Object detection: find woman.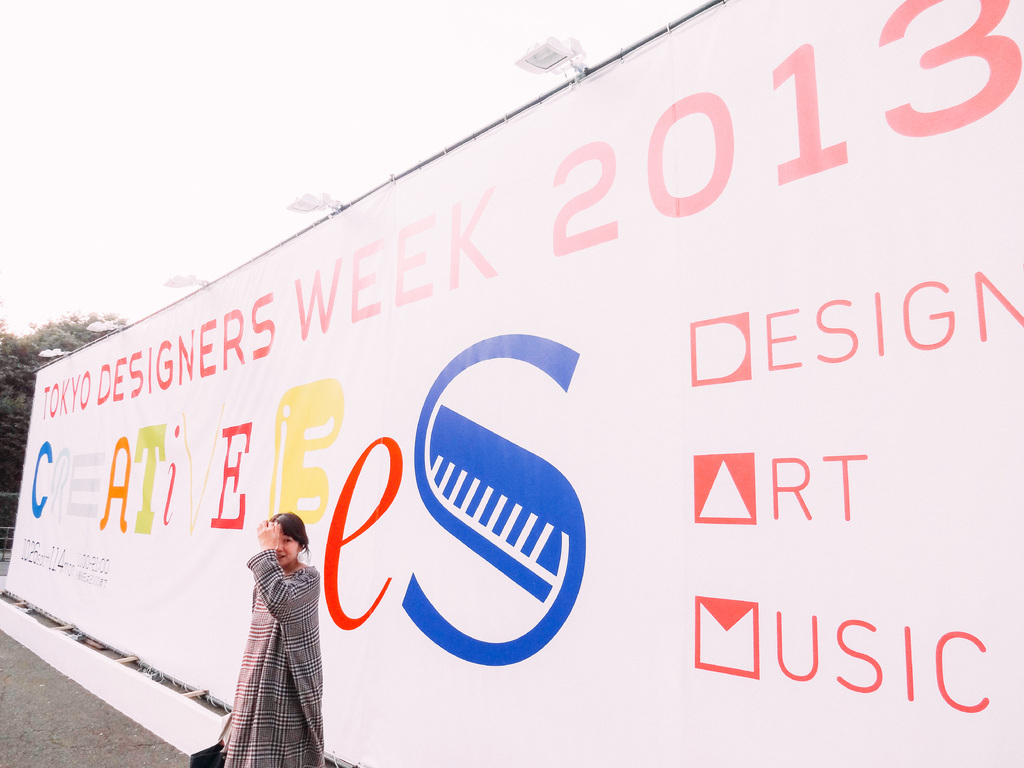
[left=206, top=511, right=335, bottom=767].
